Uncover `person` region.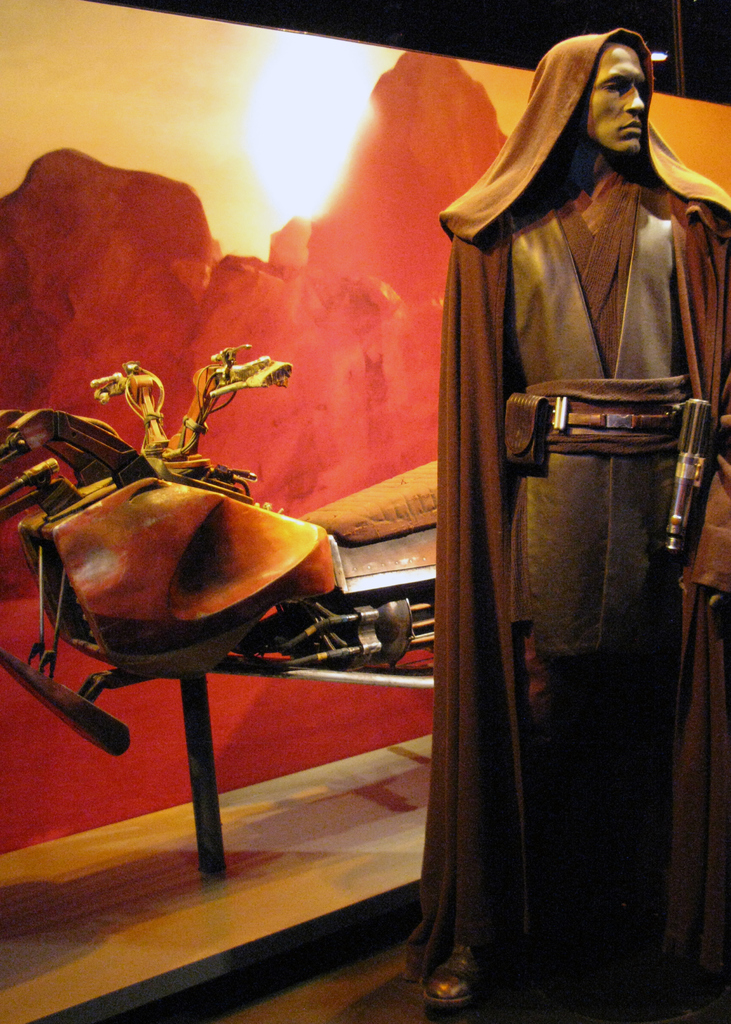
Uncovered: box(436, 68, 723, 918).
